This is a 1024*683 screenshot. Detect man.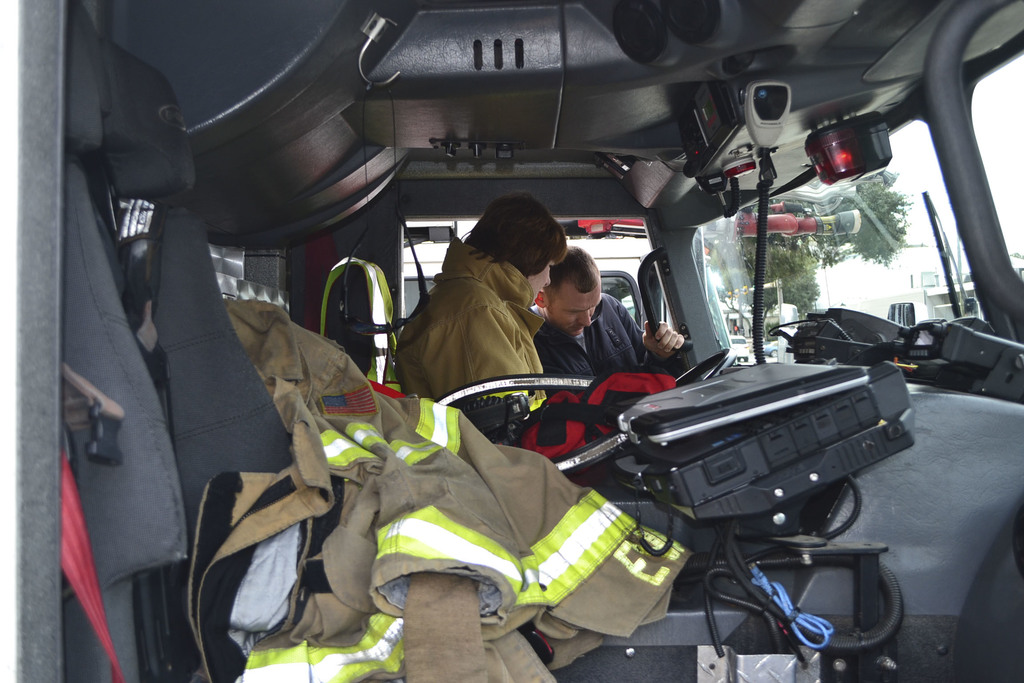
bbox(532, 247, 690, 391).
